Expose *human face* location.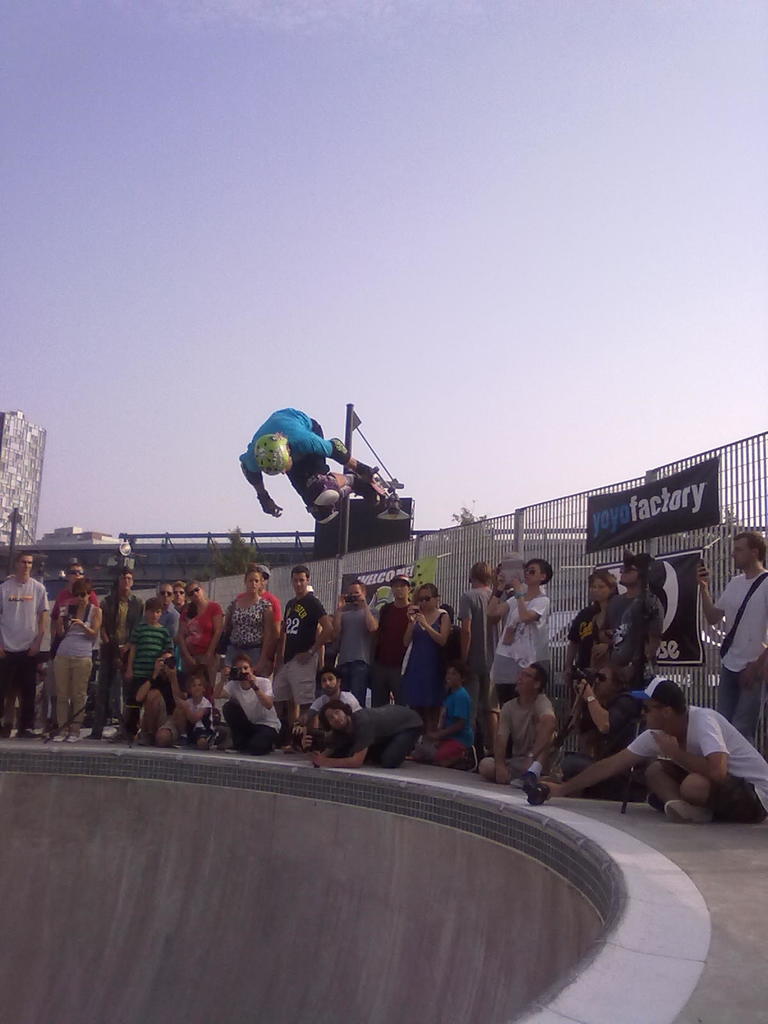
Exposed at [348,583,360,594].
